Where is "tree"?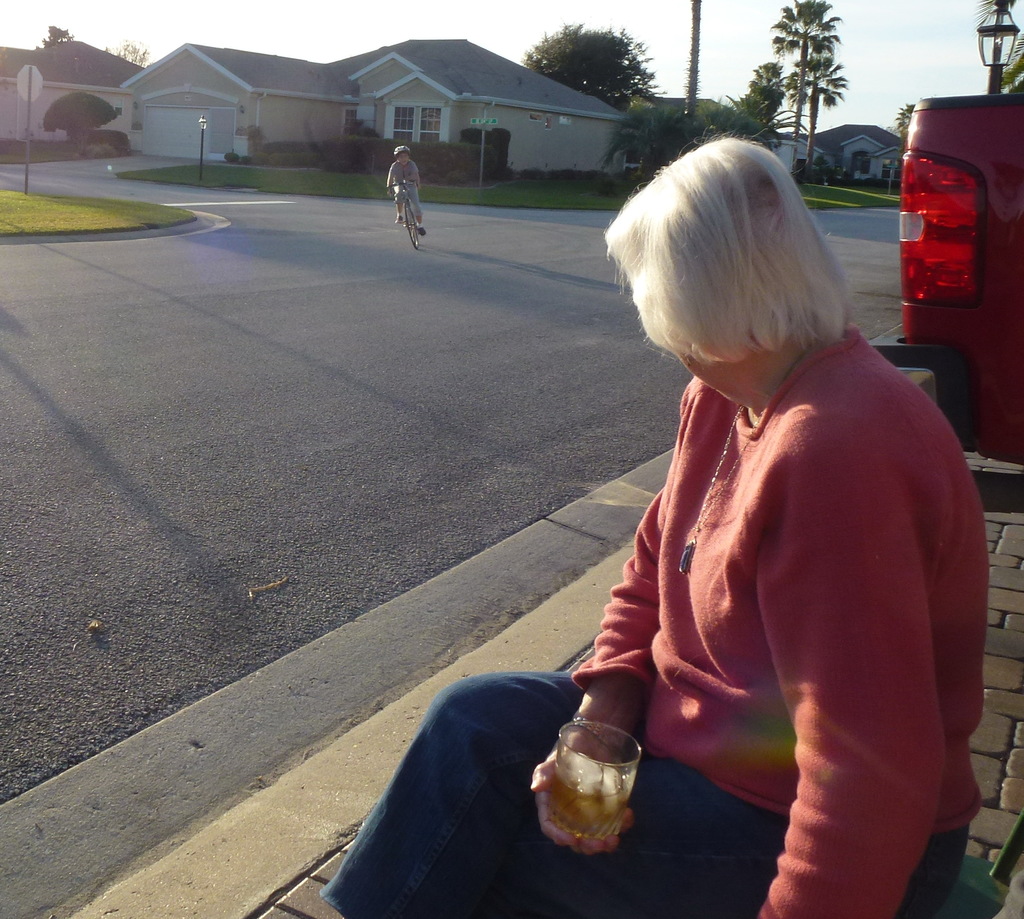
<box>768,0,845,161</box>.
